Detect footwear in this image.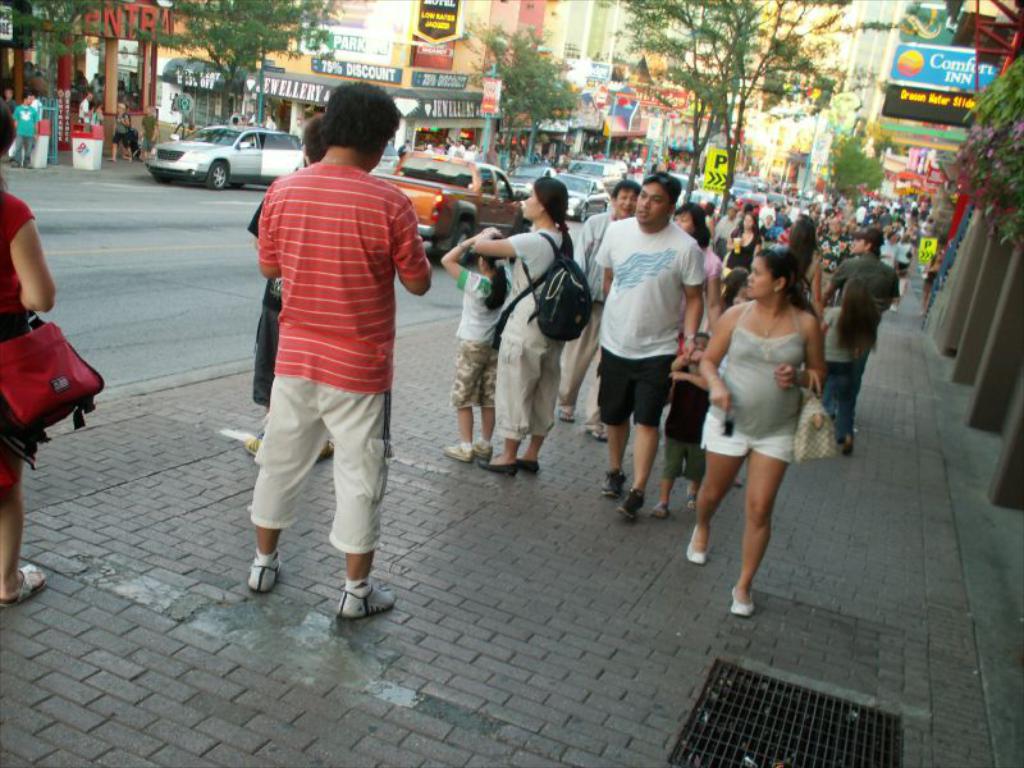
Detection: bbox=(605, 468, 632, 500).
